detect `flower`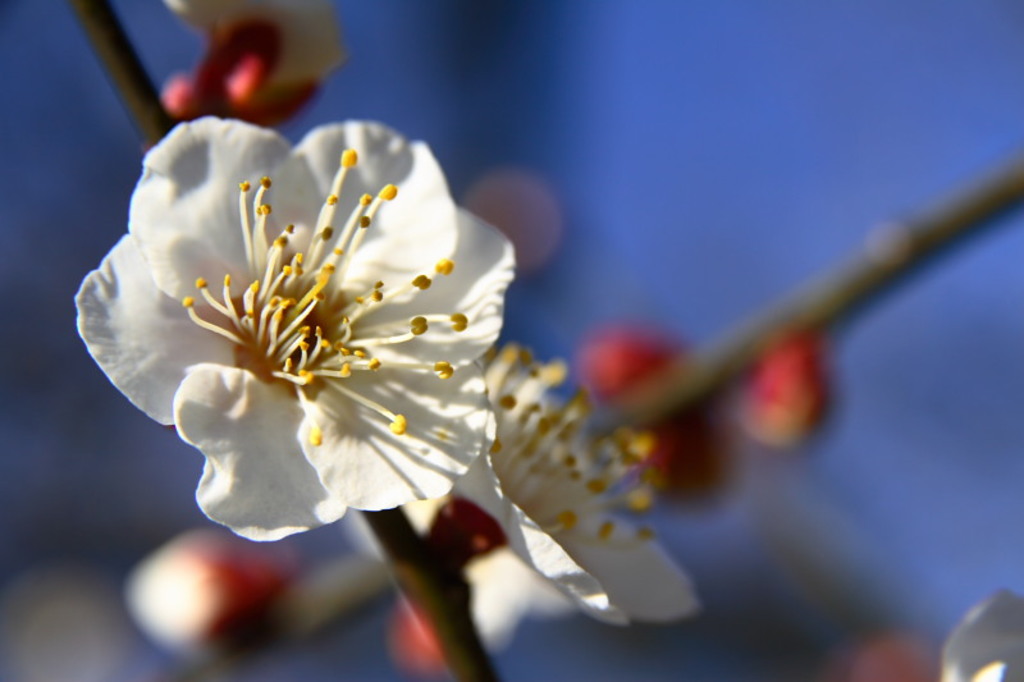
l=457, t=340, r=701, b=628
